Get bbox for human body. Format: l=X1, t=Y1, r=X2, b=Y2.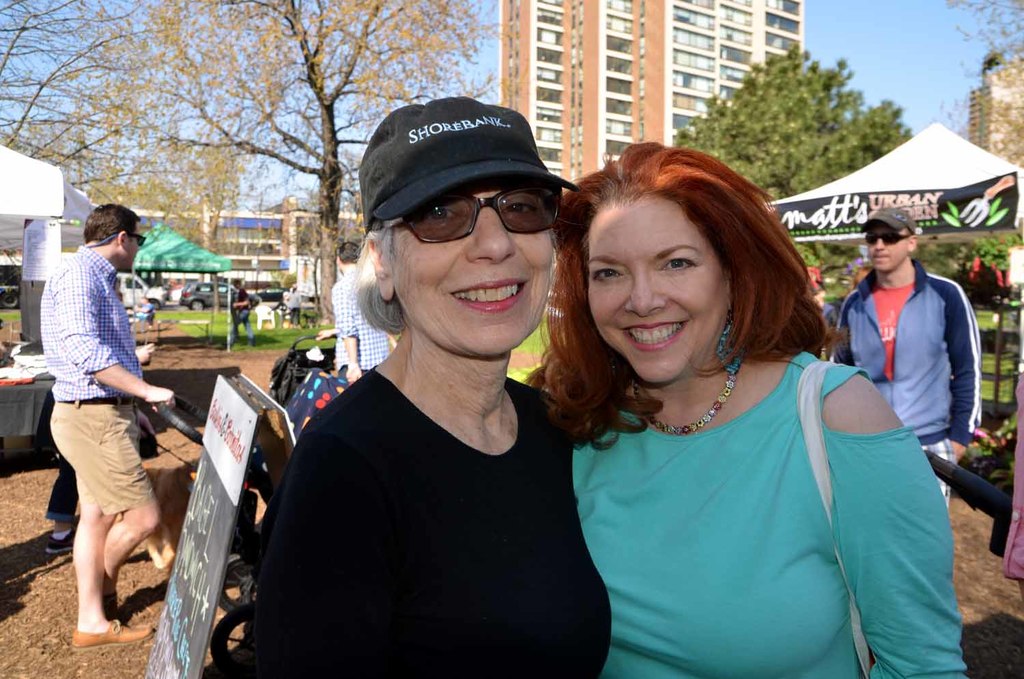
l=831, t=213, r=978, b=476.
